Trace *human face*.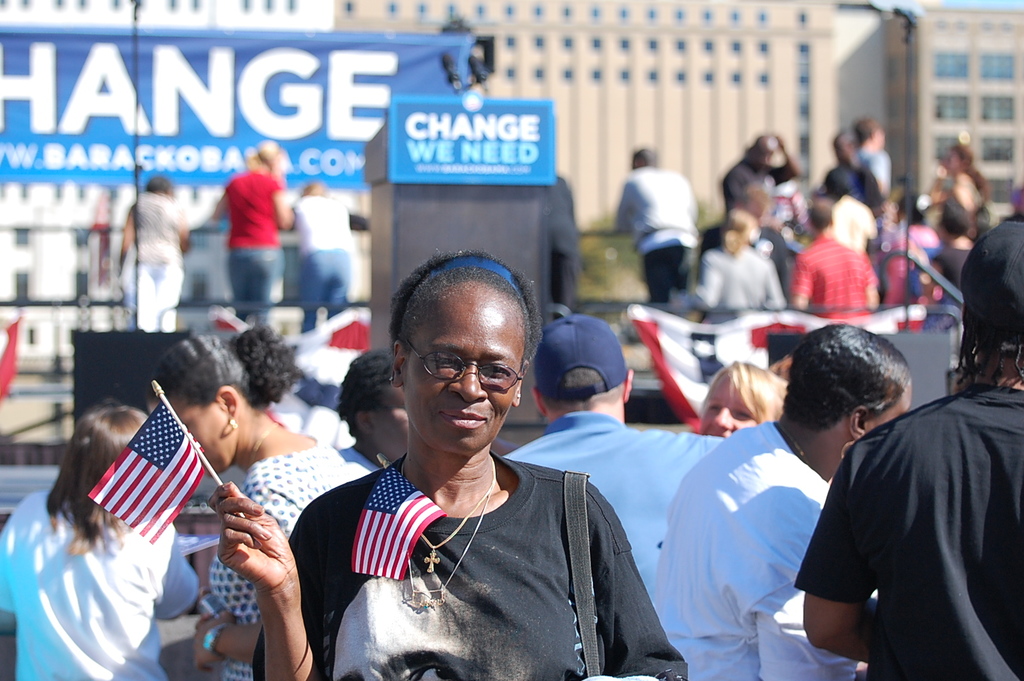
Traced to x1=372, y1=385, x2=411, y2=462.
